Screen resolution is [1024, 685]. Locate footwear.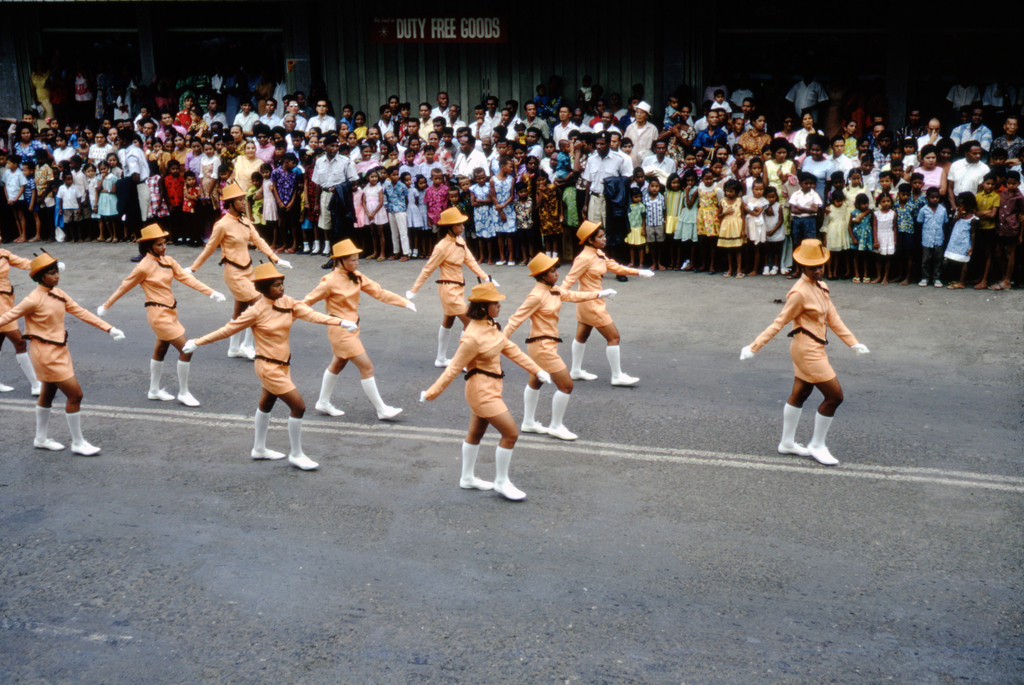
321:248:330:257.
